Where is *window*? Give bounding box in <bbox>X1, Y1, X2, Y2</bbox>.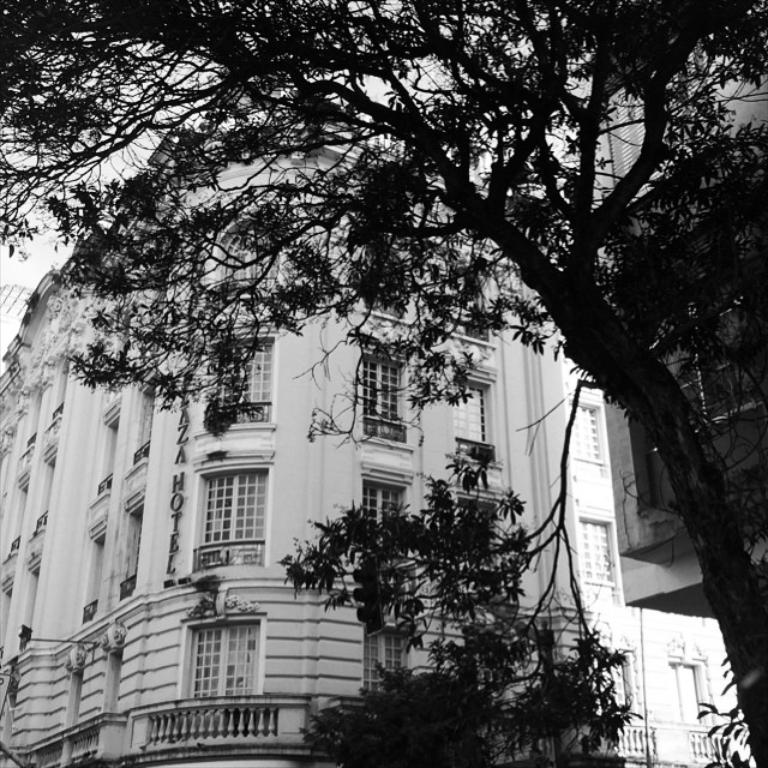
<bbox>338, 343, 409, 442</bbox>.
